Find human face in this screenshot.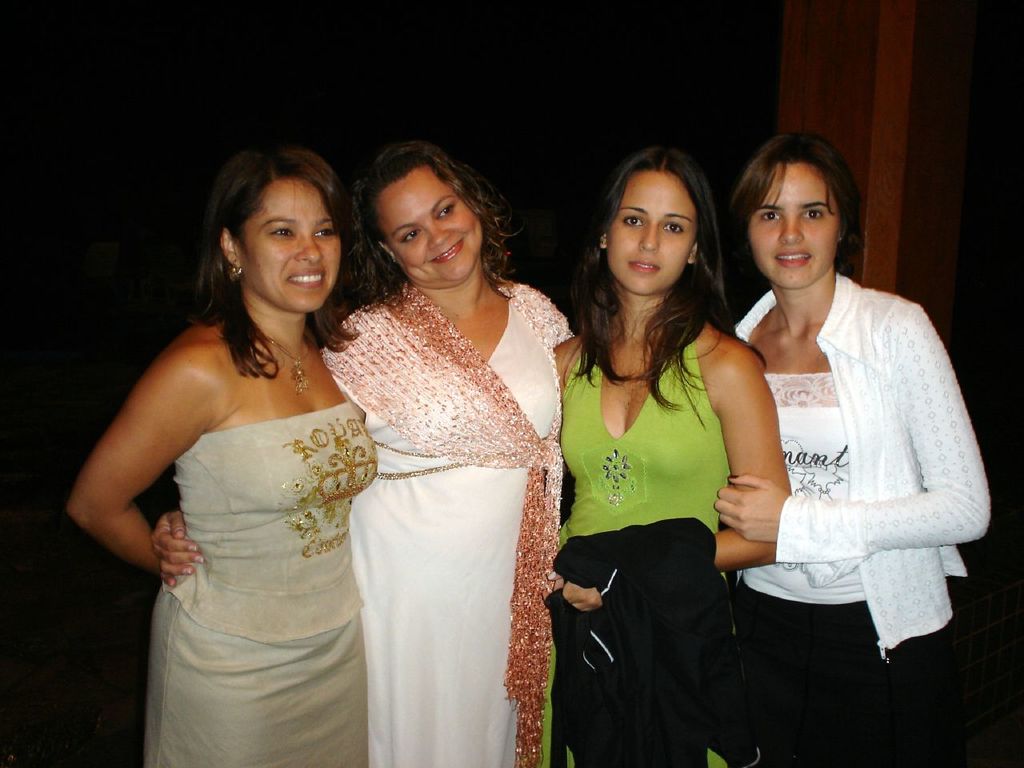
The bounding box for human face is [603,170,699,293].
